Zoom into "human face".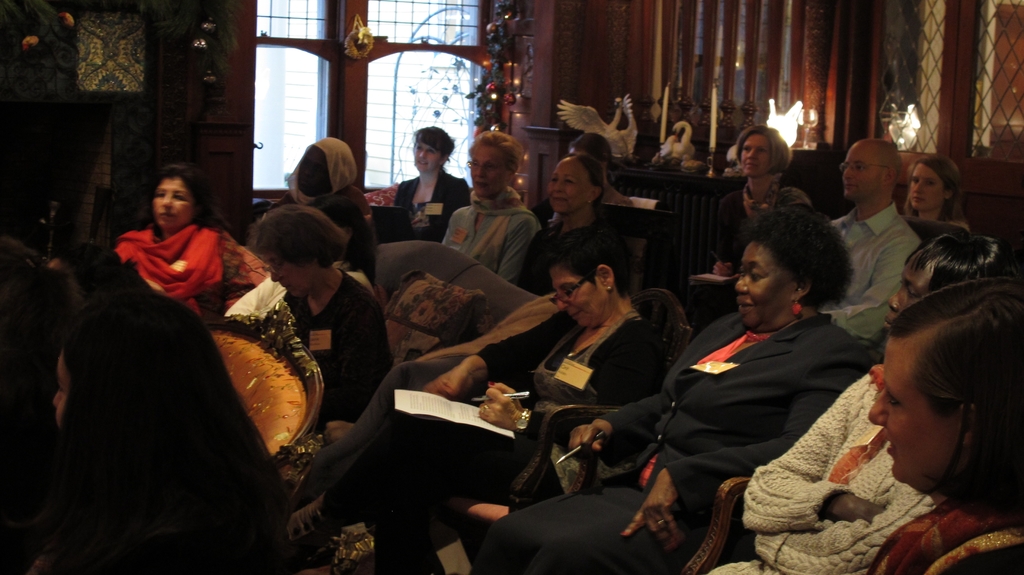
Zoom target: x1=414 y1=145 x2=438 y2=172.
